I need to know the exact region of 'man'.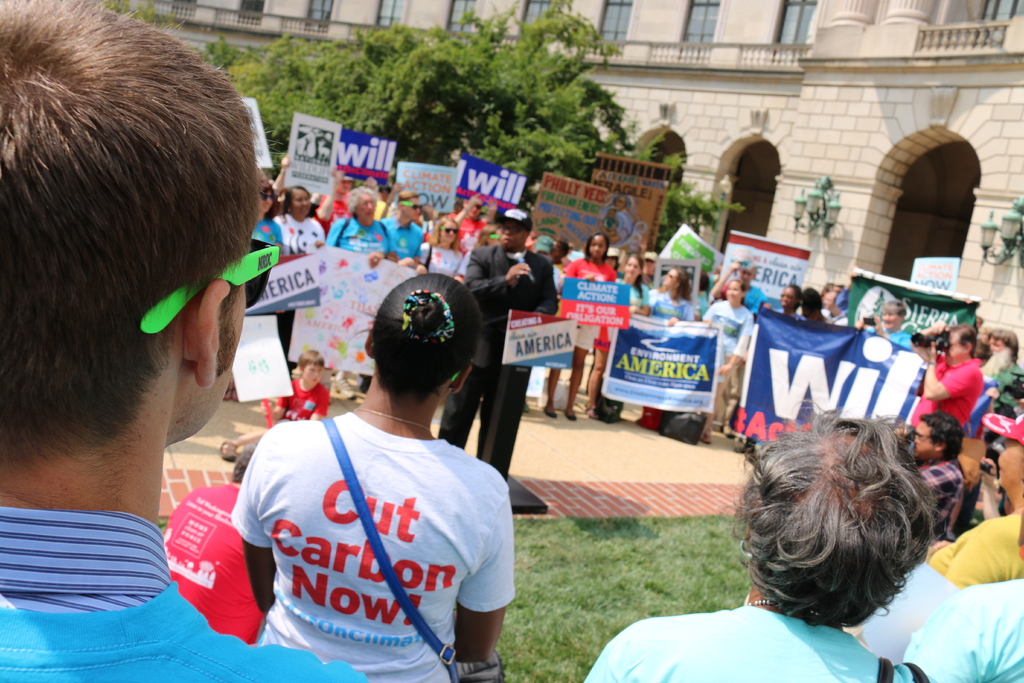
Region: 0/0/372/682.
